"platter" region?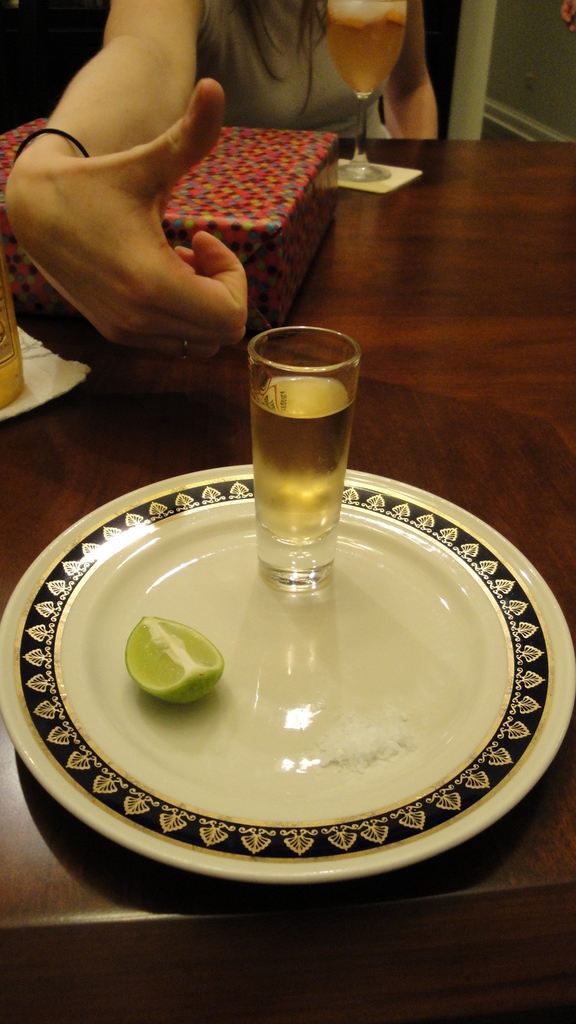
pyautogui.locateOnScreen(0, 464, 575, 885)
